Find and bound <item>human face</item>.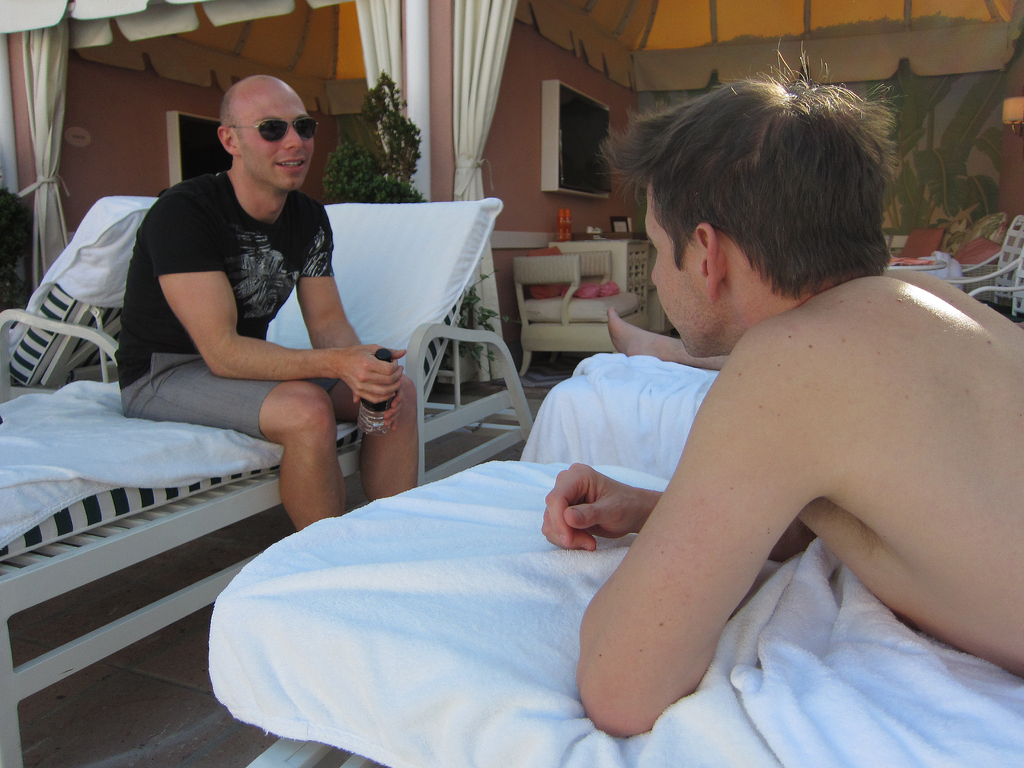
Bound: Rect(237, 81, 316, 193).
